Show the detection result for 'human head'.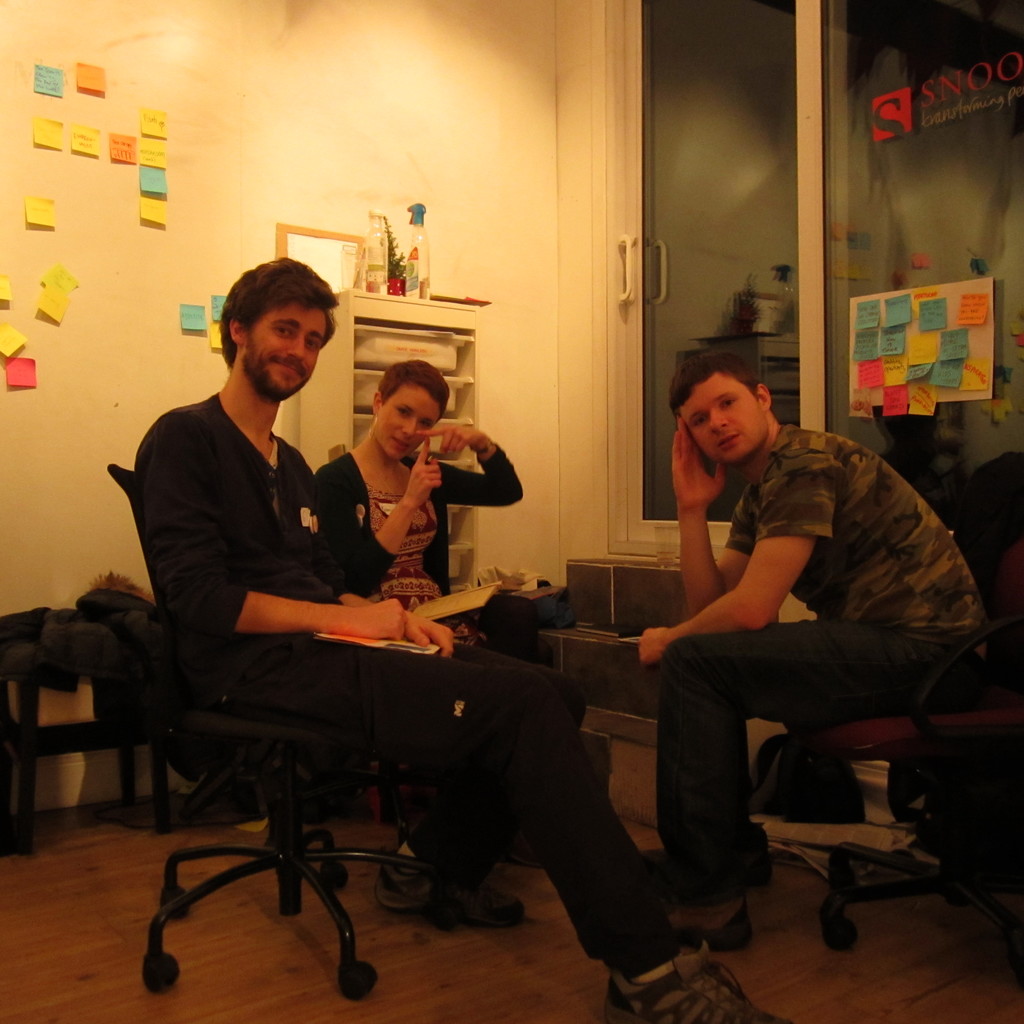
bbox=(665, 356, 774, 457).
